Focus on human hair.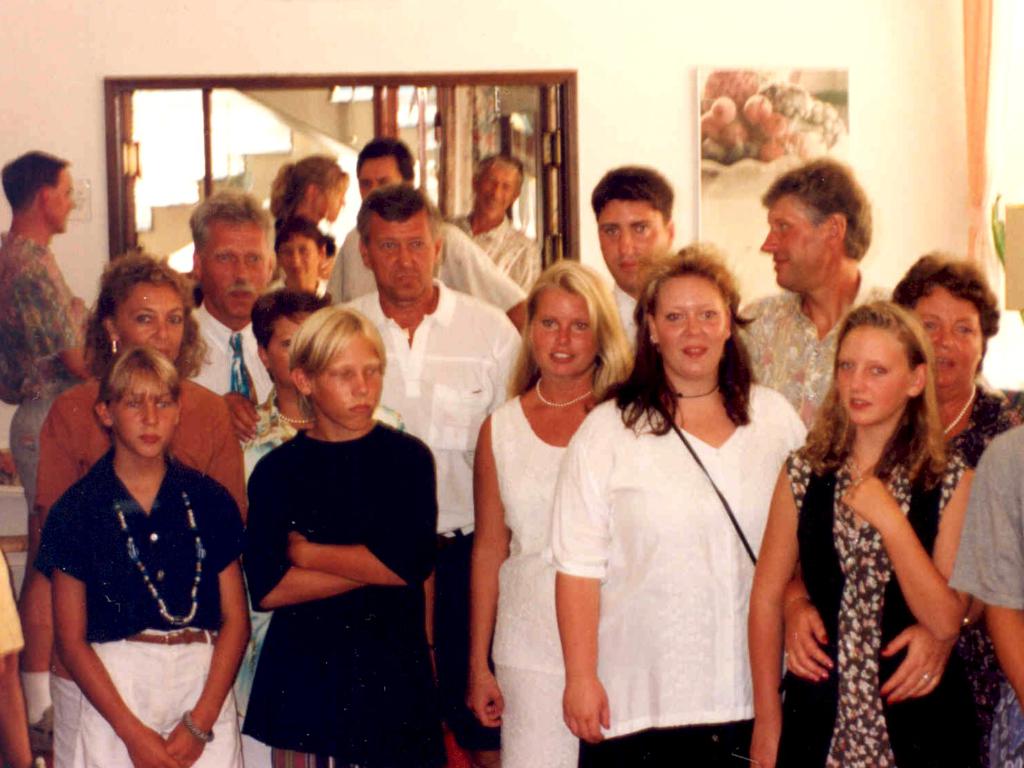
Focused at left=97, top=342, right=179, bottom=412.
